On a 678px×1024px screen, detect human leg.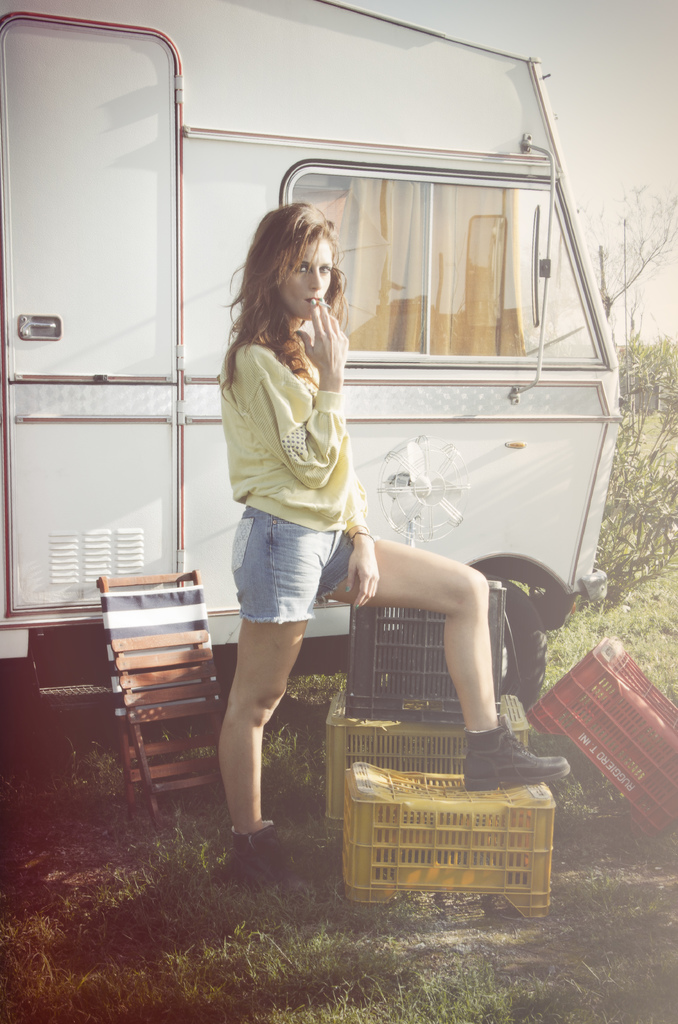
select_region(329, 524, 578, 794).
